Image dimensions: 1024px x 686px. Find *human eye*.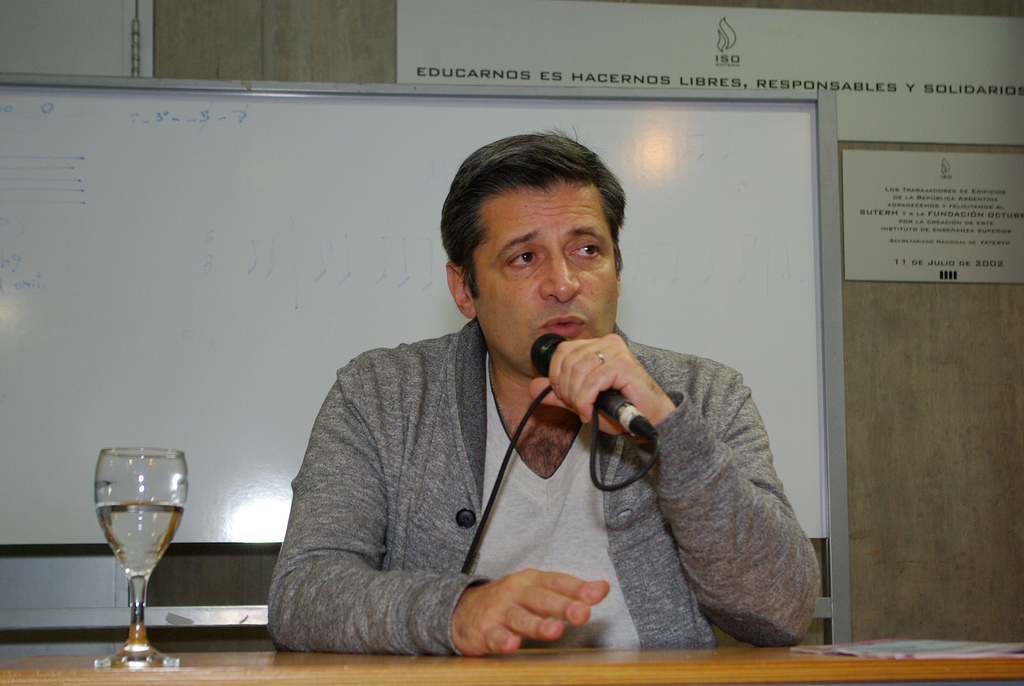
(left=508, top=252, right=537, bottom=274).
